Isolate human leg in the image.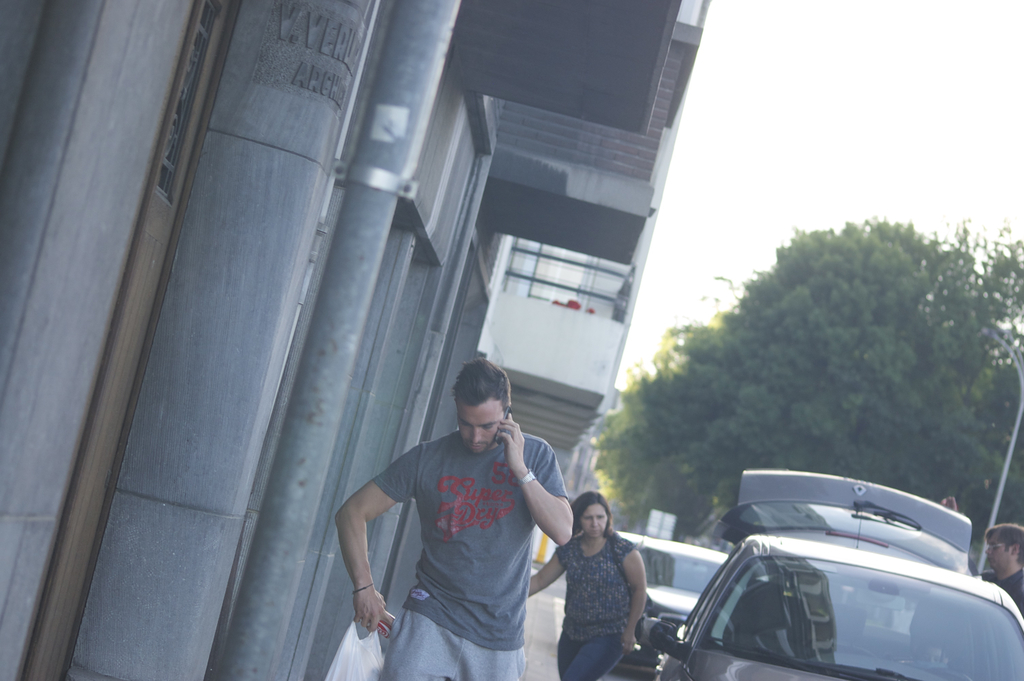
Isolated region: 454 605 524 680.
